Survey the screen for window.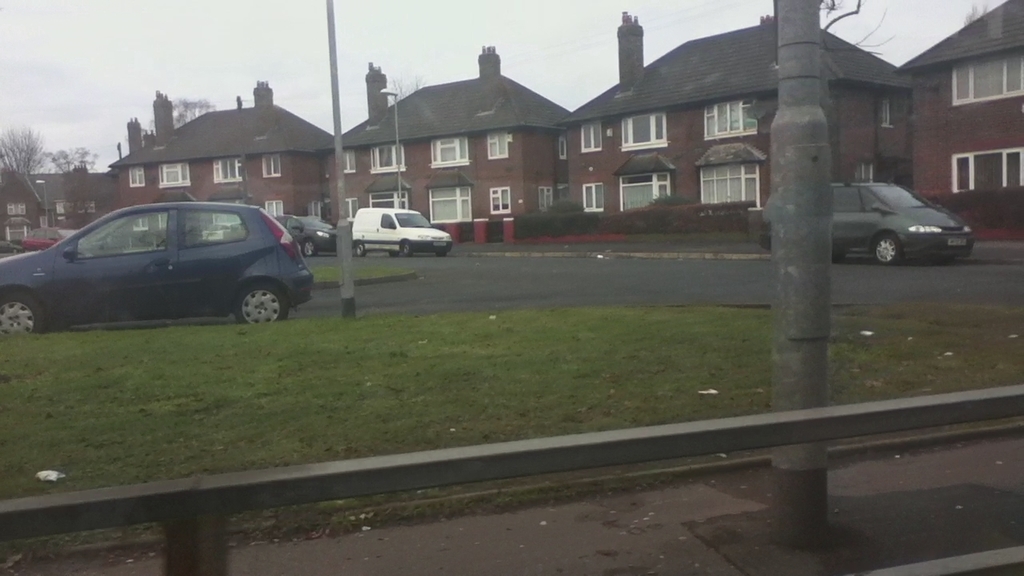
Survey found: locate(948, 50, 1023, 107).
